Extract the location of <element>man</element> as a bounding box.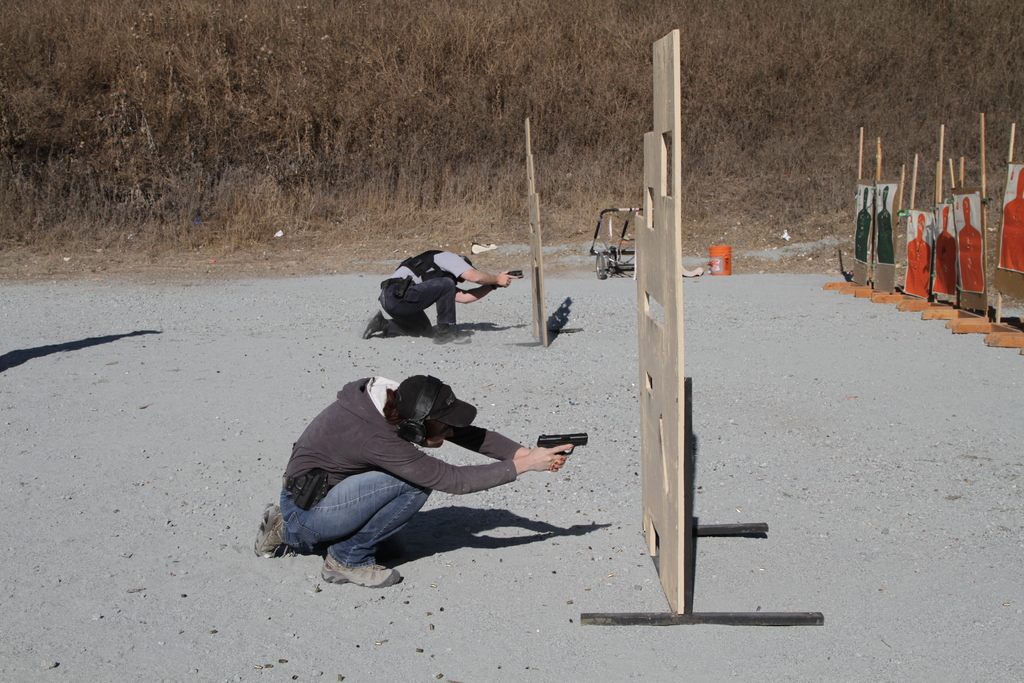
<region>264, 357, 572, 578</region>.
